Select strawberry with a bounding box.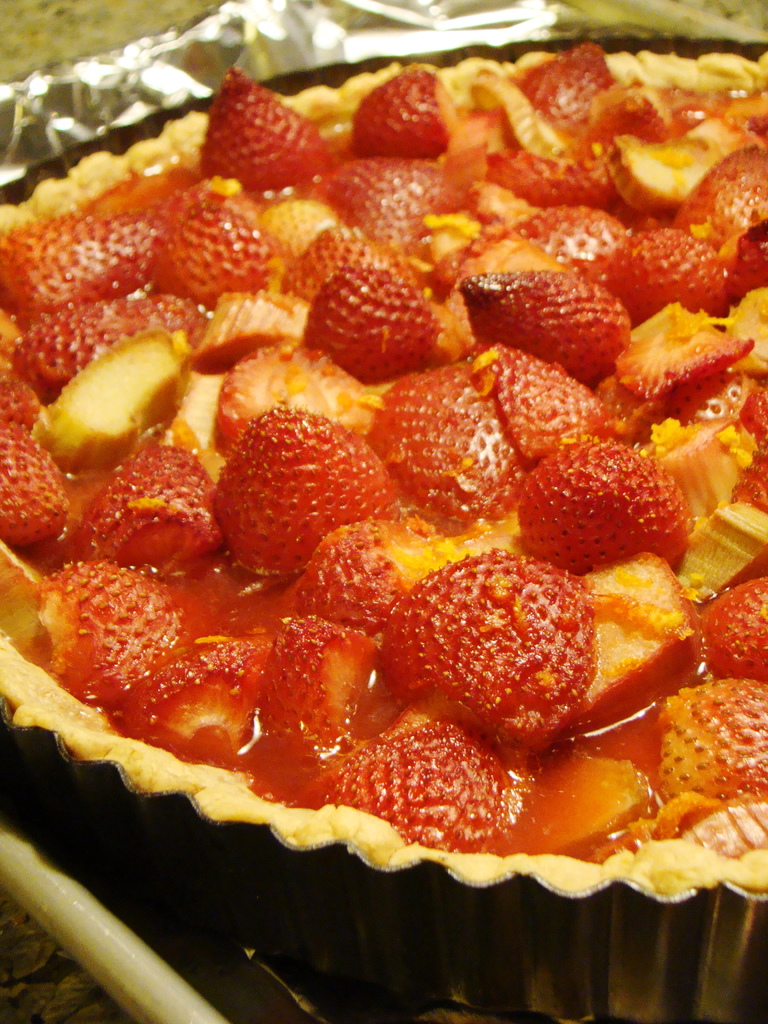
bbox=(0, 422, 70, 548).
